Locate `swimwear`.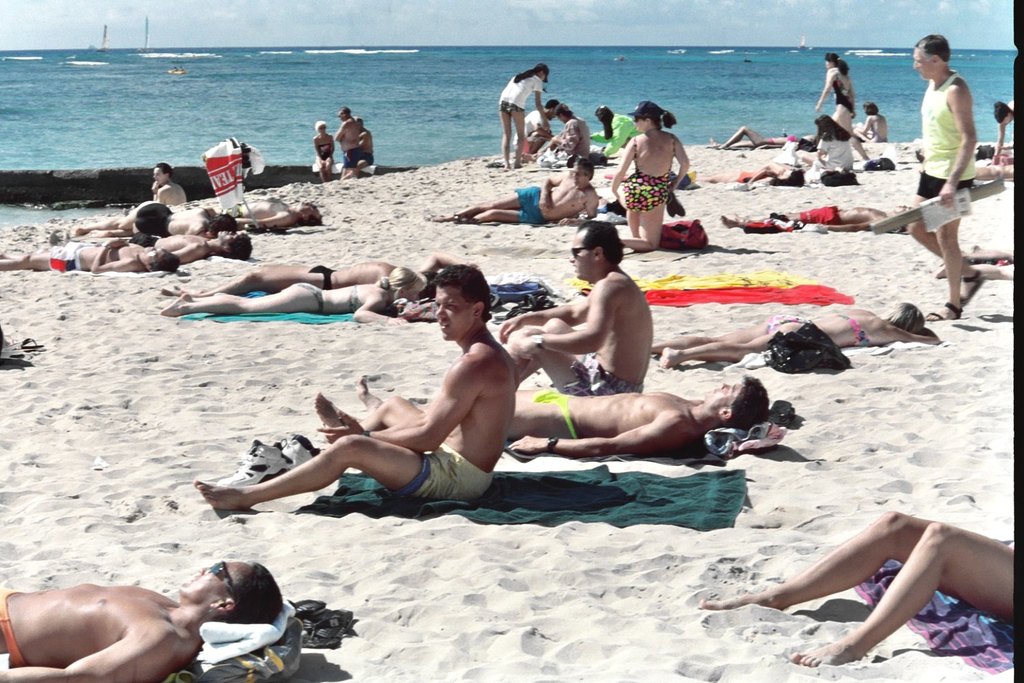
Bounding box: [814, 128, 855, 182].
